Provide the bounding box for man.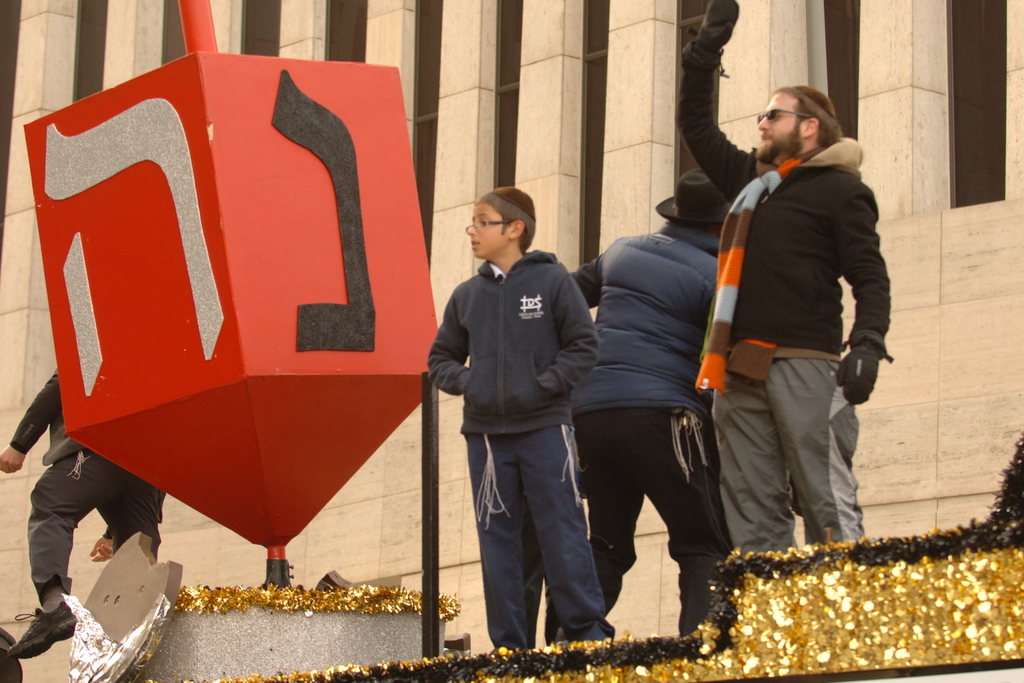
<region>0, 366, 170, 661</region>.
